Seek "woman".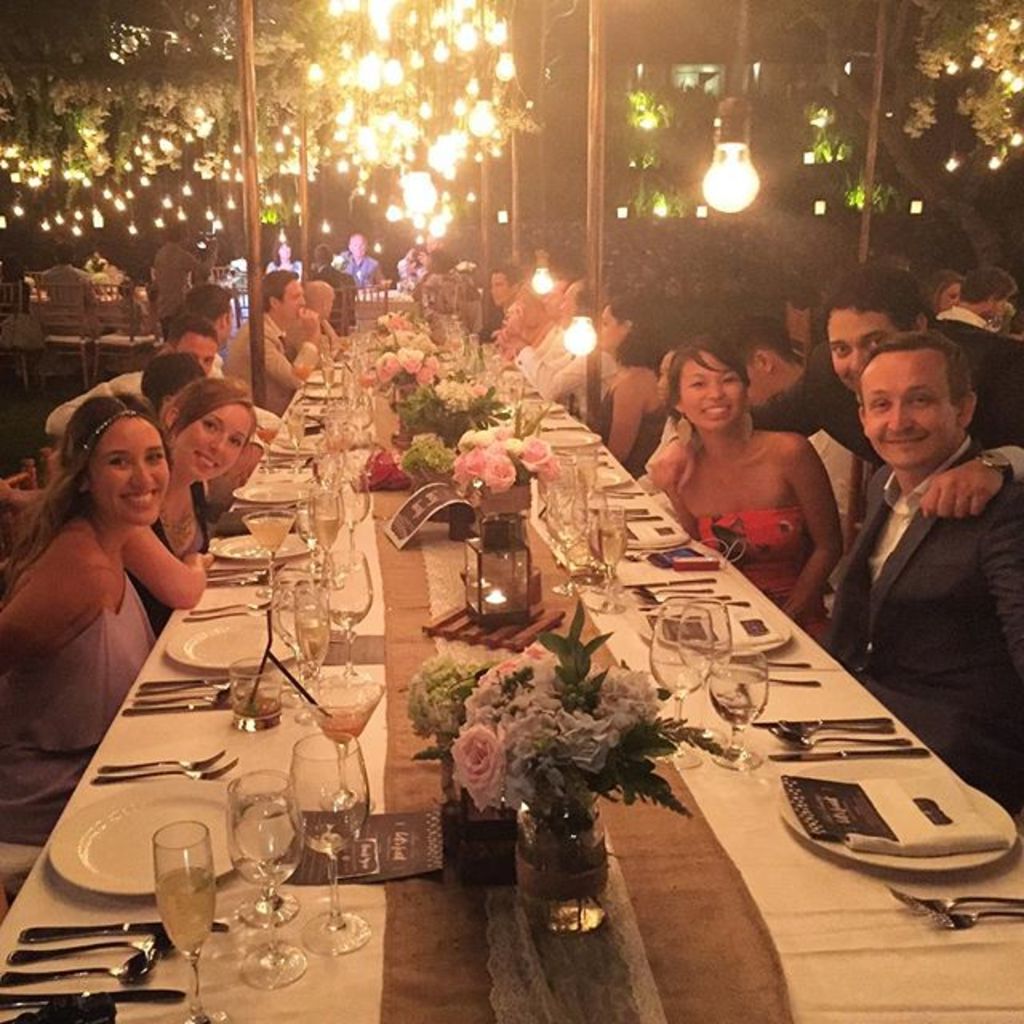
select_region(114, 373, 254, 613).
